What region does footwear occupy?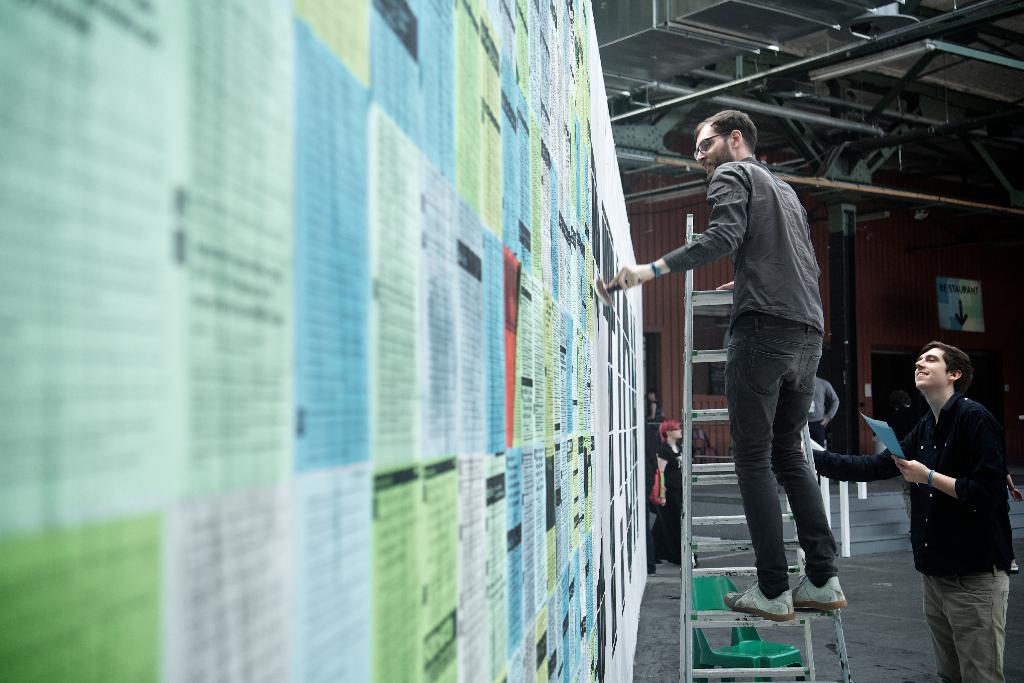
{"left": 790, "top": 570, "right": 845, "bottom": 610}.
